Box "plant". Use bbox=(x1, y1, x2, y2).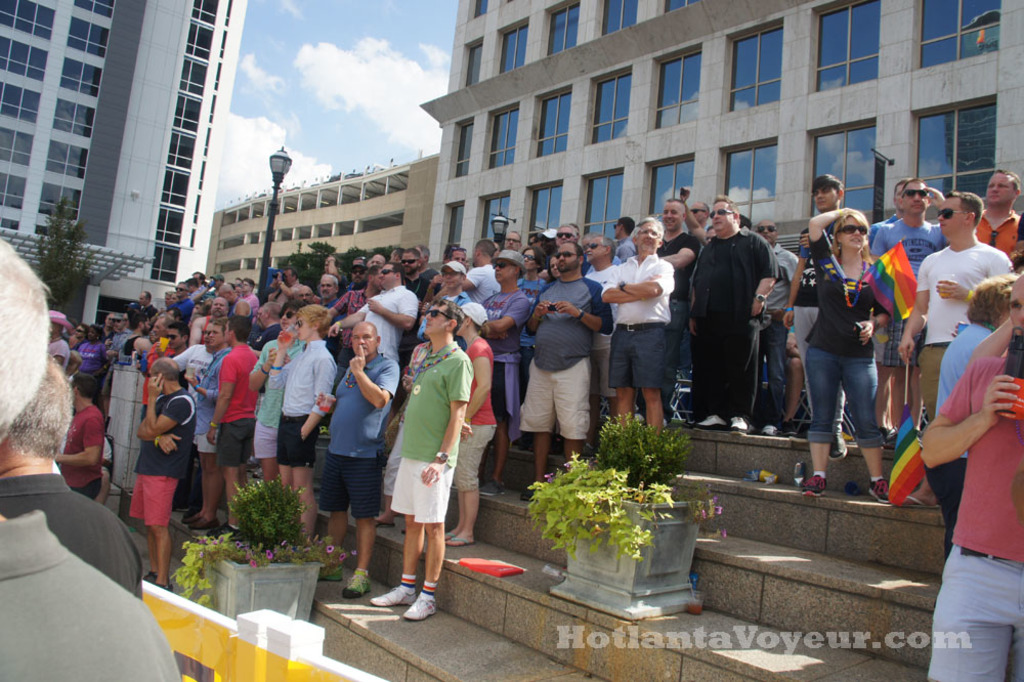
bbox=(525, 452, 731, 557).
